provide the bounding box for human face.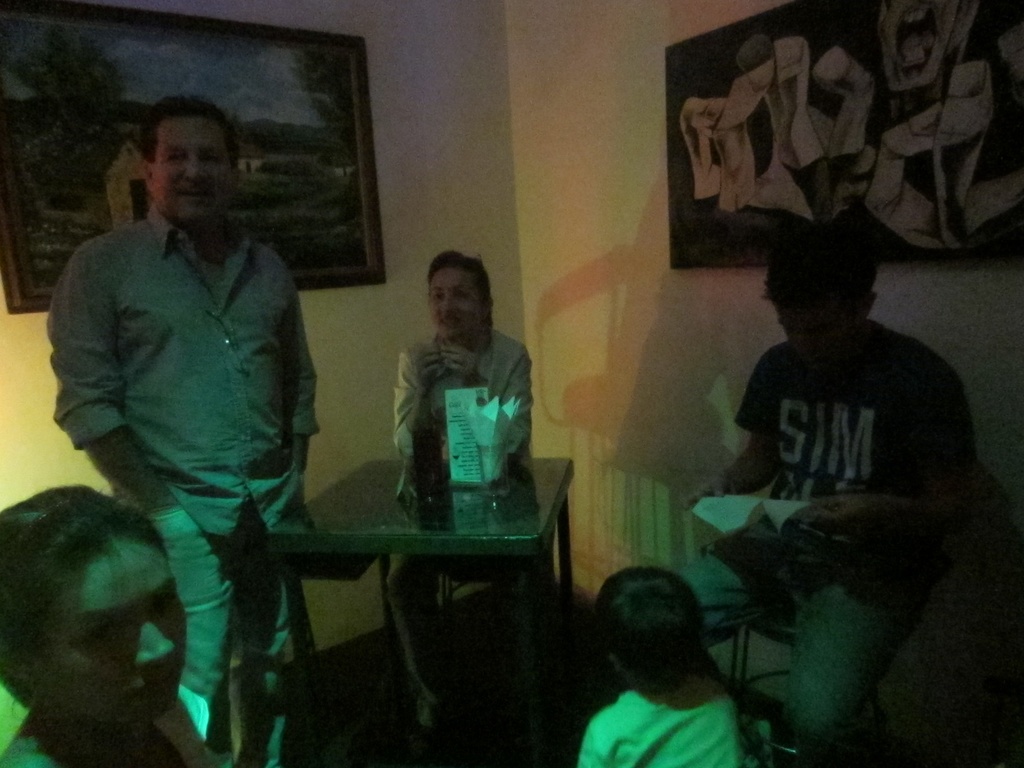
left=429, top=270, right=480, bottom=342.
